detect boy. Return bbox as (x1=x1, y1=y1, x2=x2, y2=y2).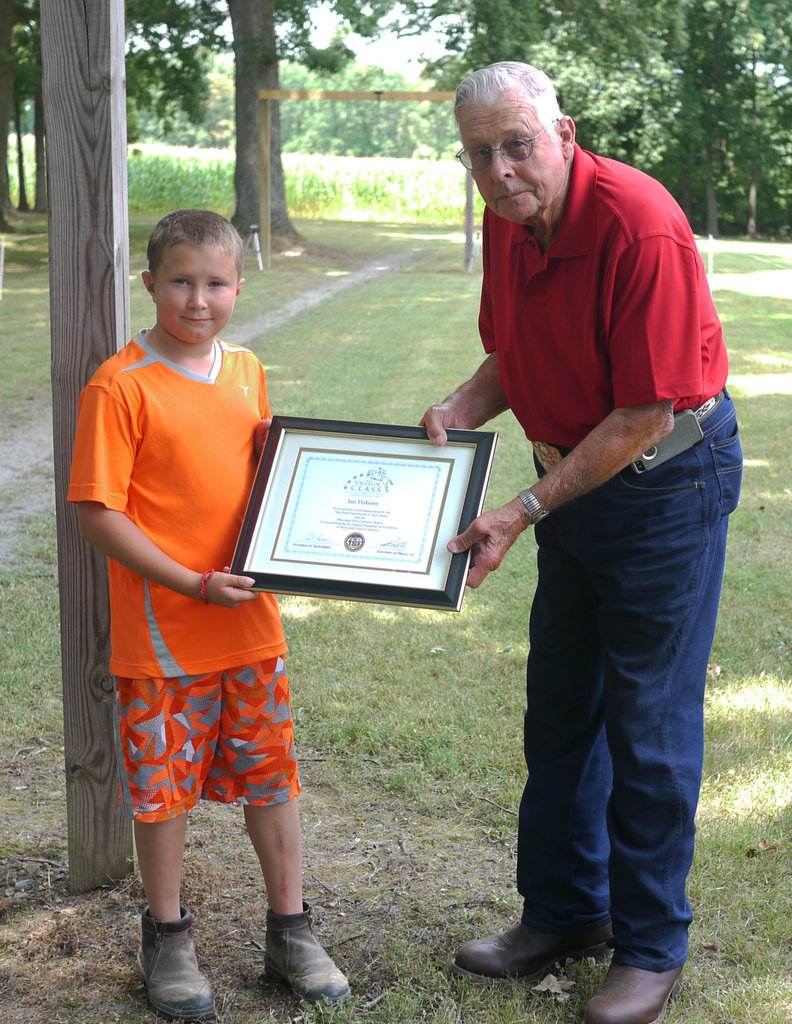
(x1=62, y1=187, x2=305, y2=970).
